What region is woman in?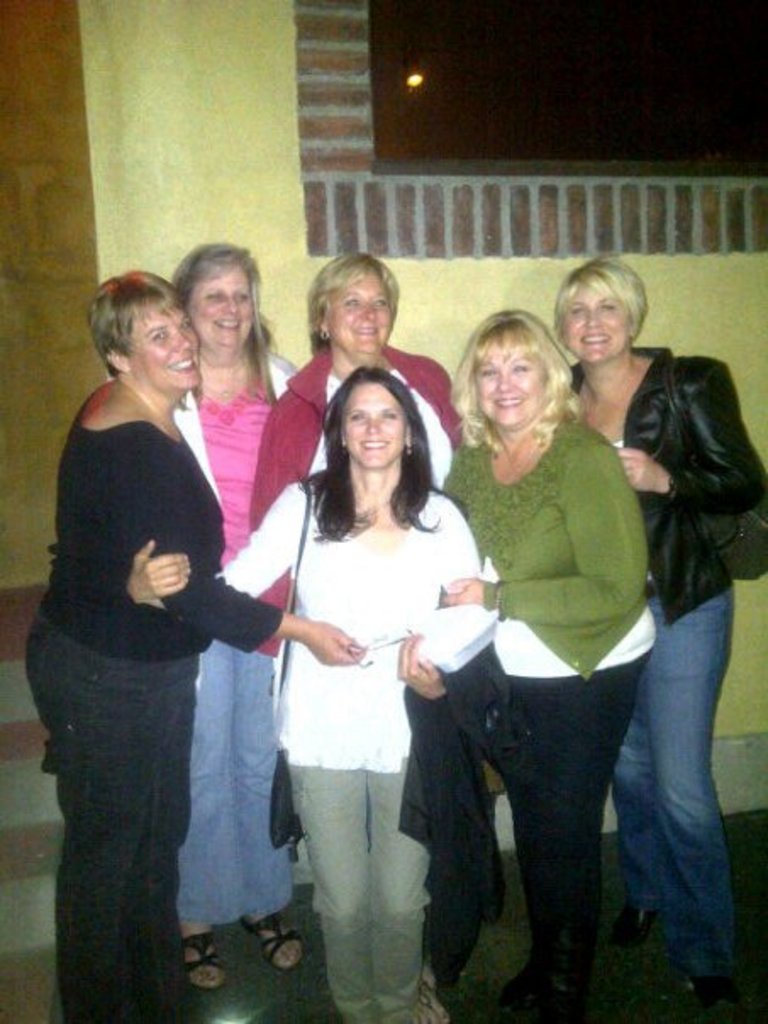
rect(554, 258, 765, 1007).
